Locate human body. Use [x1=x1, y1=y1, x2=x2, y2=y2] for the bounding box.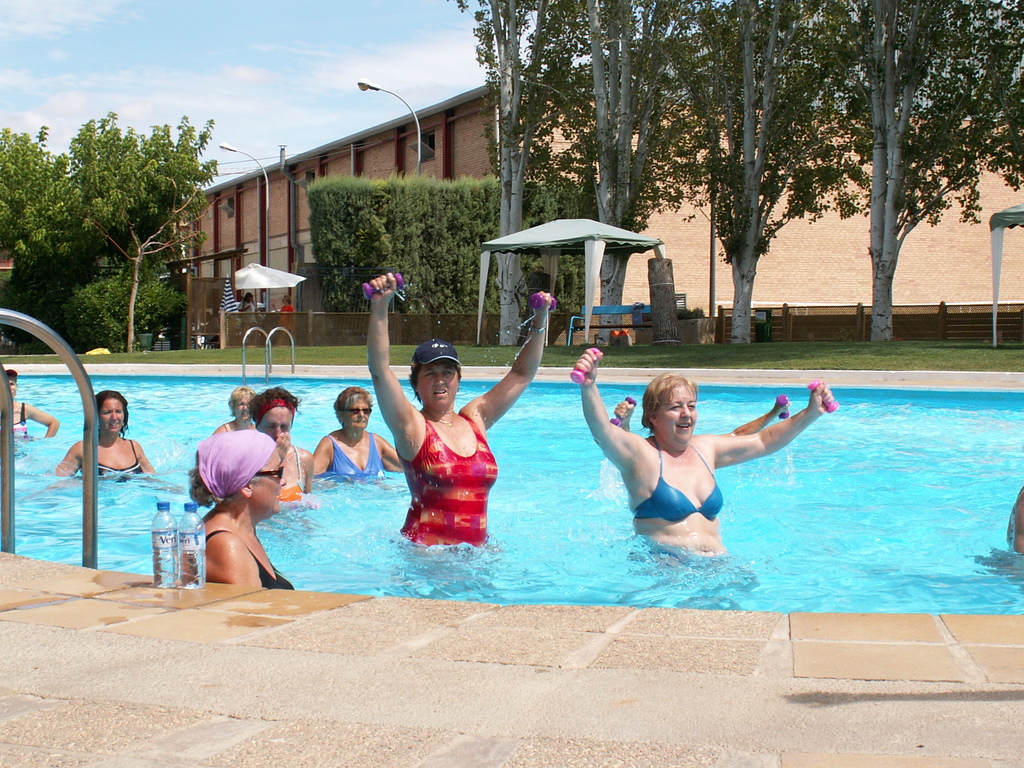
[x1=255, y1=381, x2=313, y2=504].
